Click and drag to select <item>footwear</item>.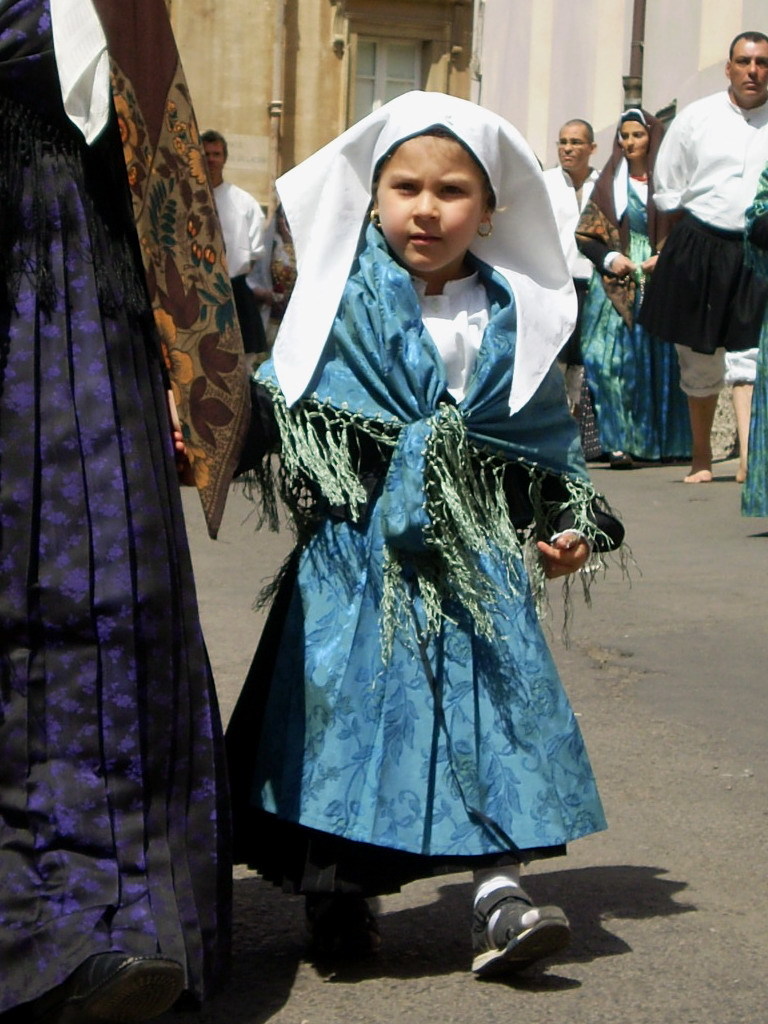
Selection: <box>471,891,580,985</box>.
